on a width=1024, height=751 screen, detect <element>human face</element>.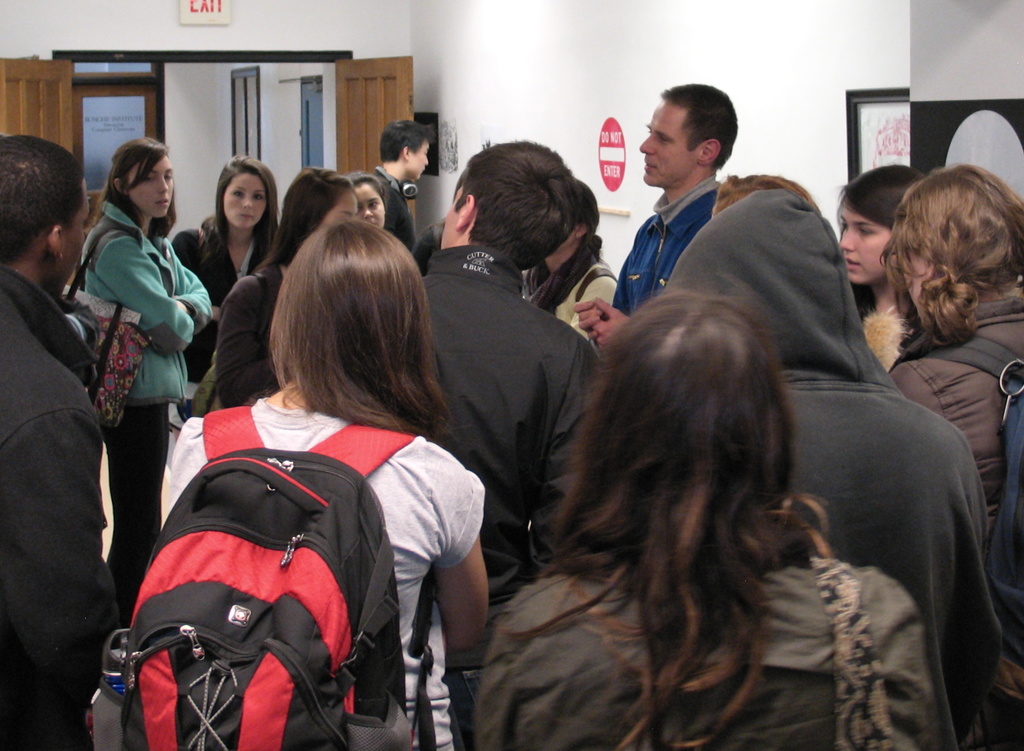
bbox=[360, 184, 381, 223].
